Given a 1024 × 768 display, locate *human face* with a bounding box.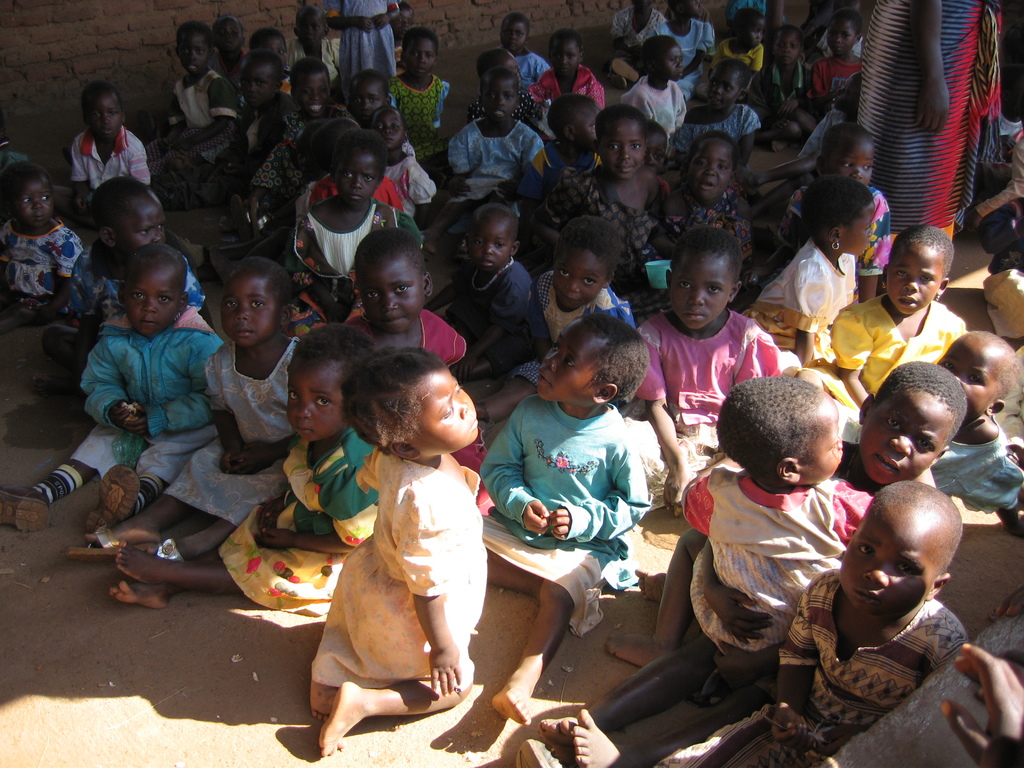
Located: crop(335, 153, 380, 206).
